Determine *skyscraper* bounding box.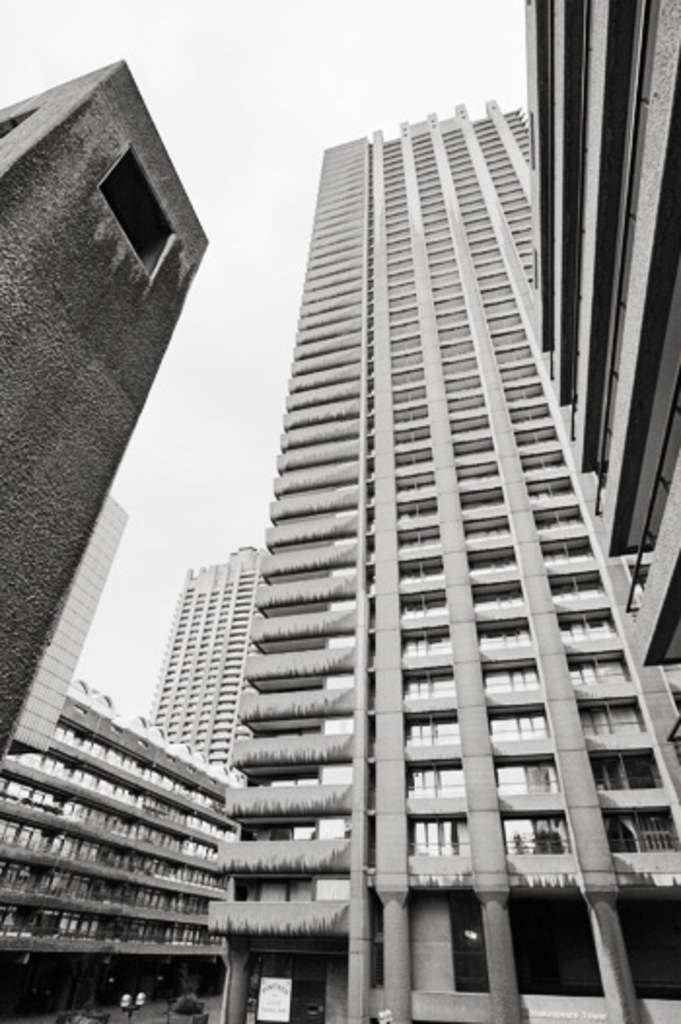
Determined: [107, 27, 680, 1010].
